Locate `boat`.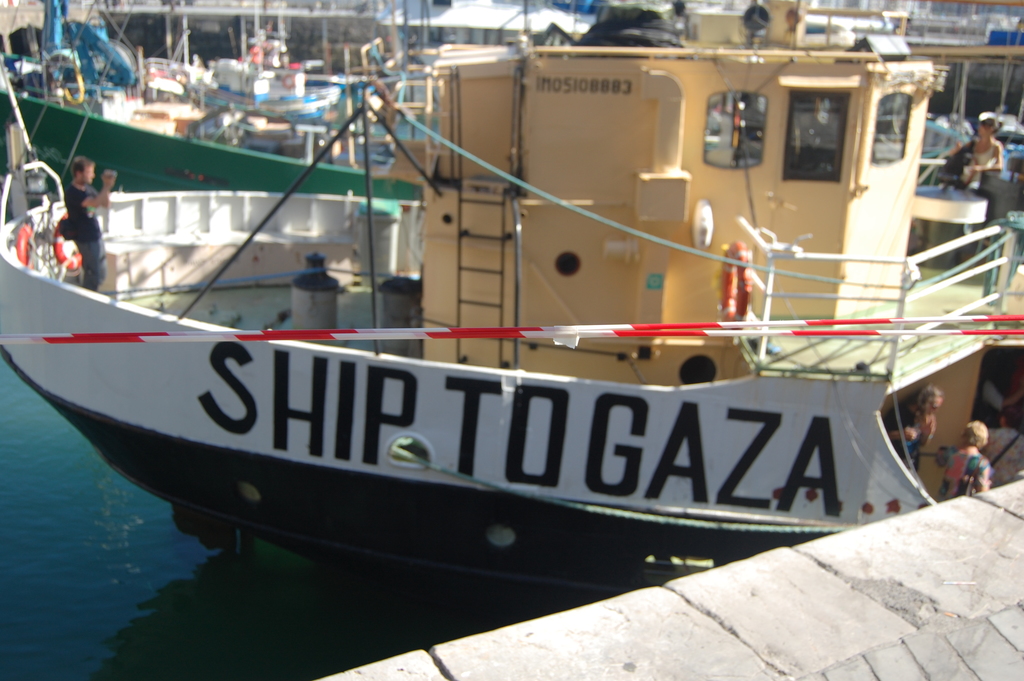
Bounding box: 0/0/447/222.
